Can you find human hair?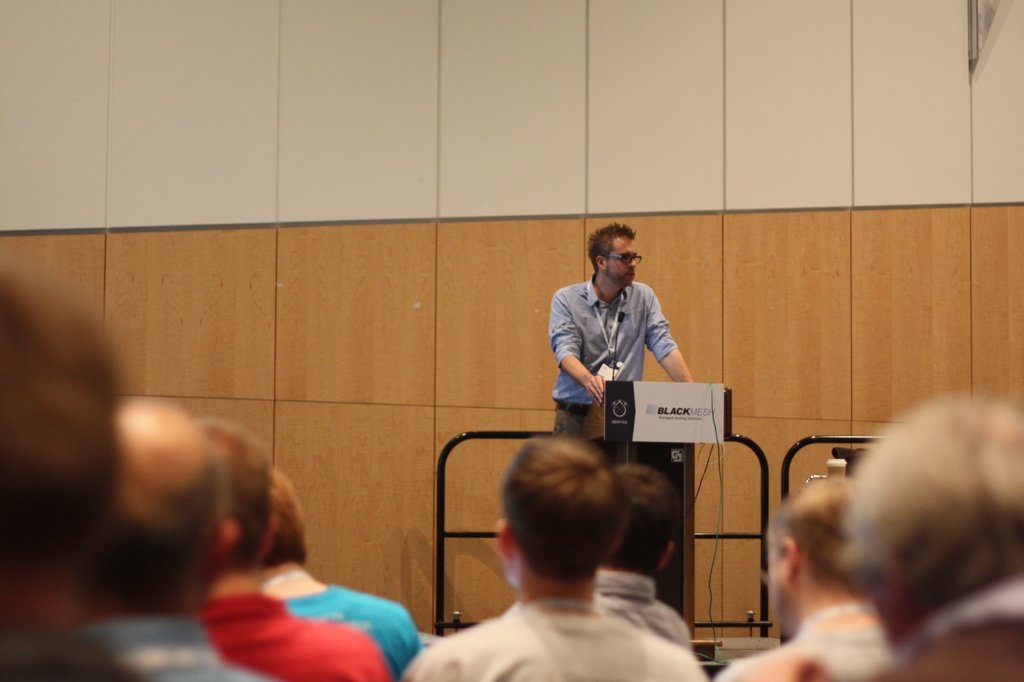
Yes, bounding box: 582:220:637:272.
